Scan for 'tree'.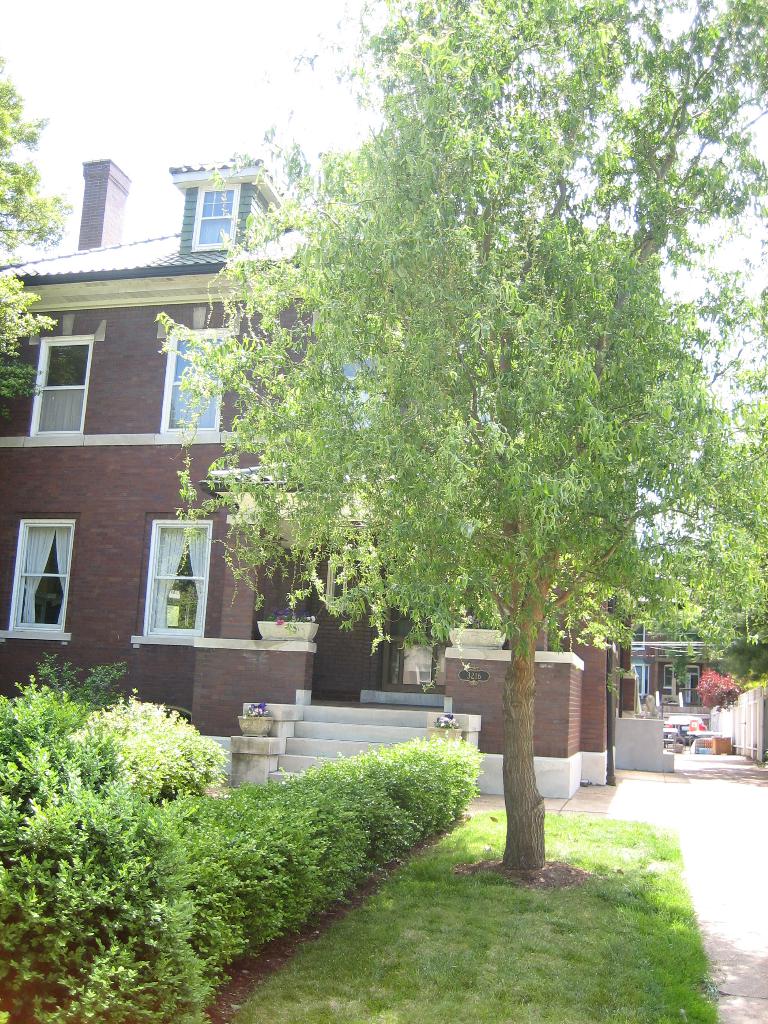
Scan result: x1=616 y1=267 x2=767 y2=675.
